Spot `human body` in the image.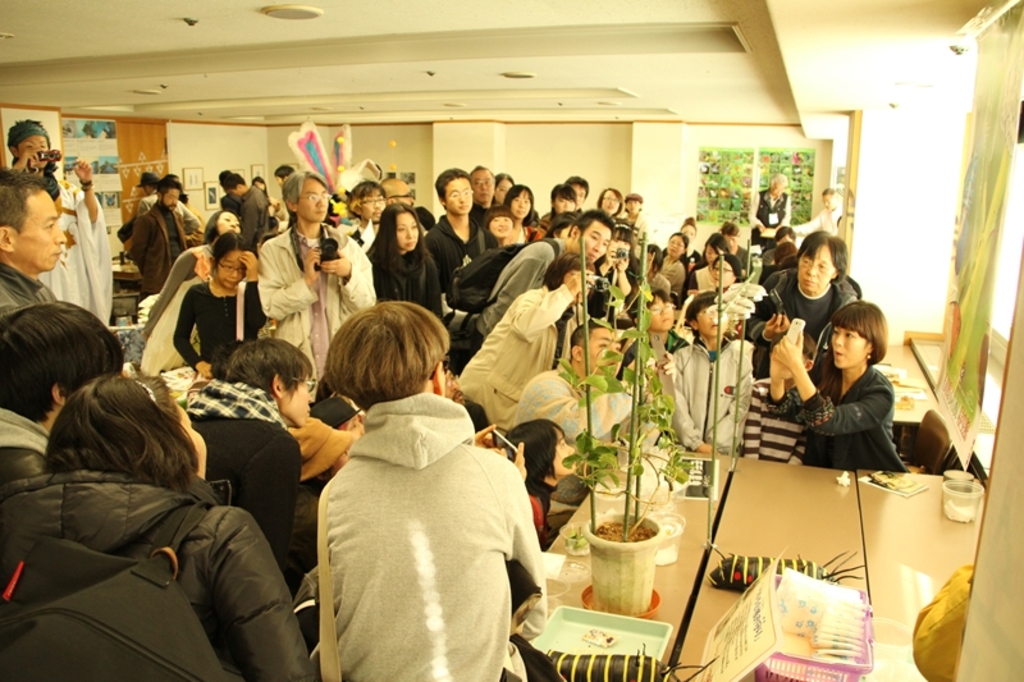
`human body` found at Rect(0, 258, 58, 319).
